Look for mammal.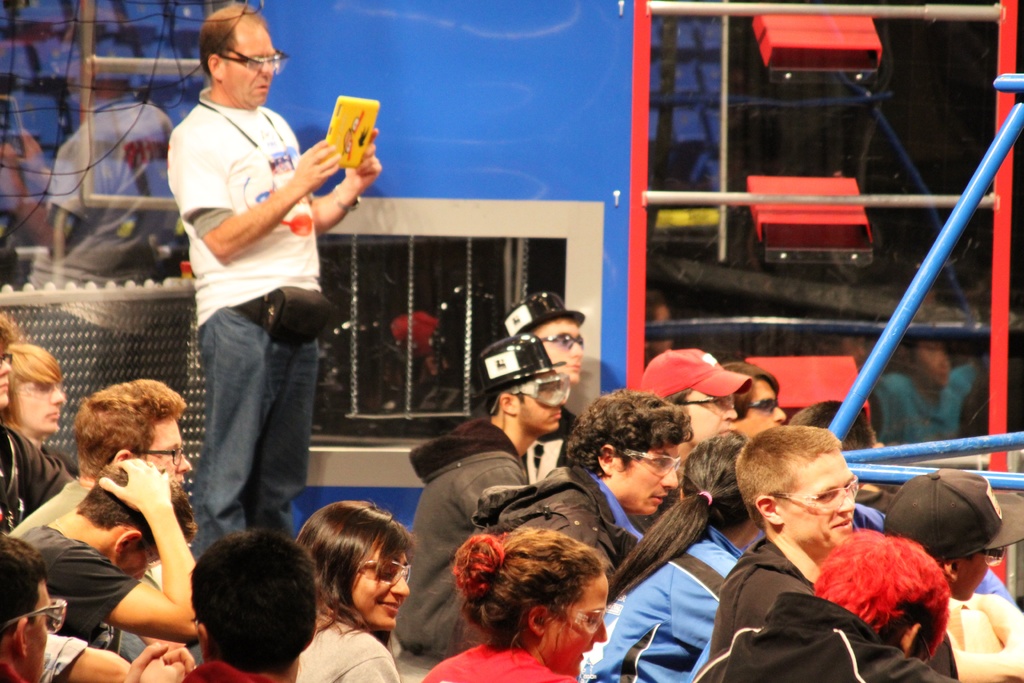
Found: Rect(163, 0, 379, 552).
